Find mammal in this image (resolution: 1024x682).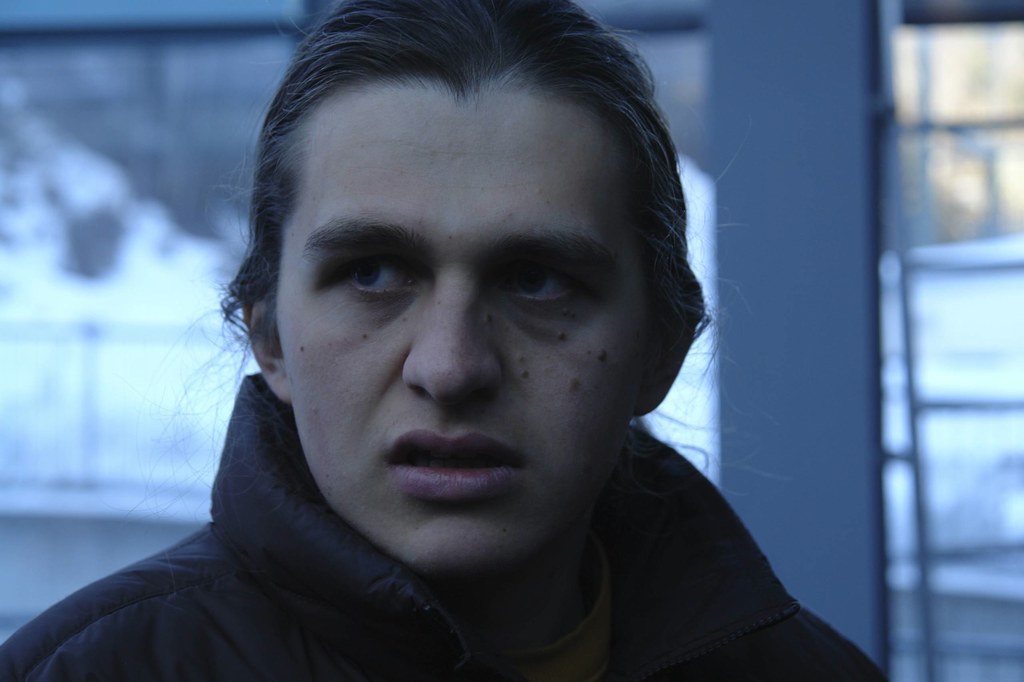
pyautogui.locateOnScreen(12, 0, 894, 681).
